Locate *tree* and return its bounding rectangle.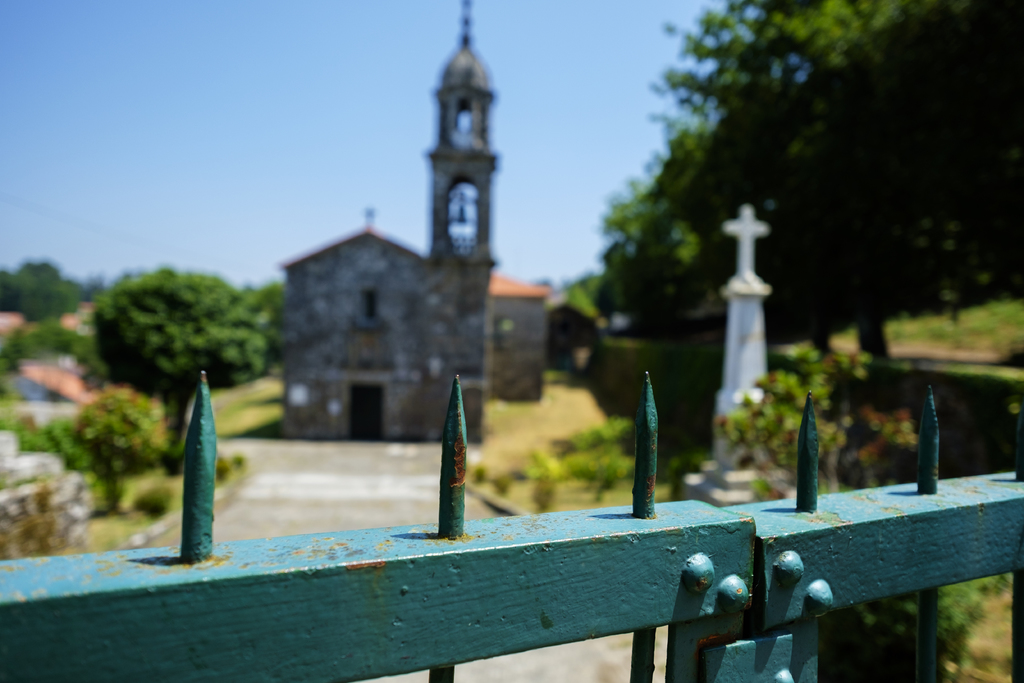
select_region(70, 386, 189, 516).
